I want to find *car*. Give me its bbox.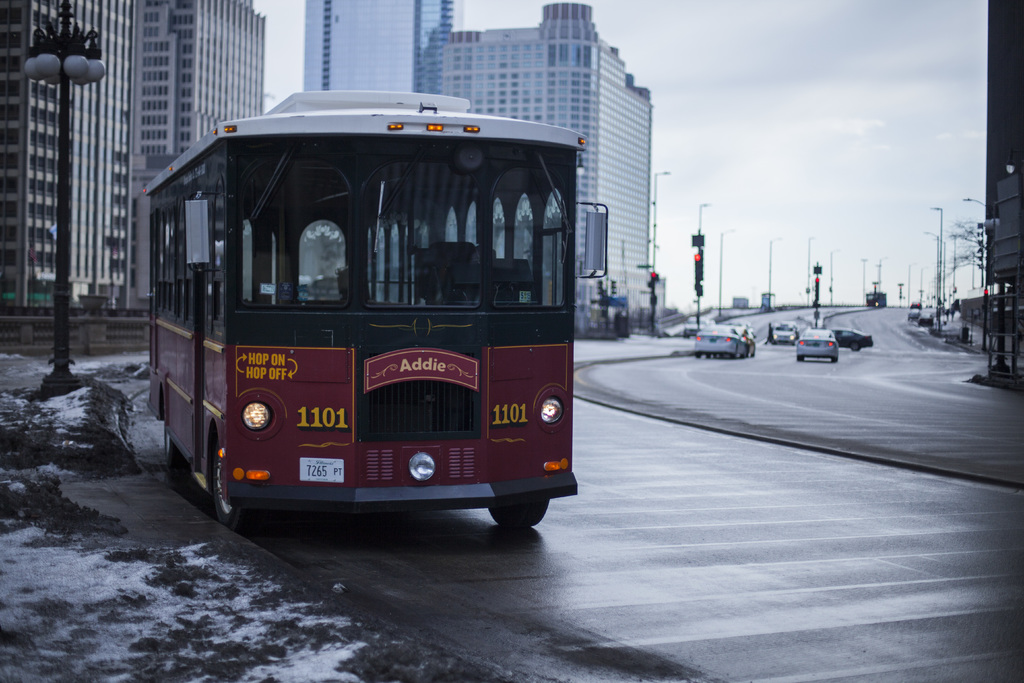
<region>790, 328, 842, 360</region>.
